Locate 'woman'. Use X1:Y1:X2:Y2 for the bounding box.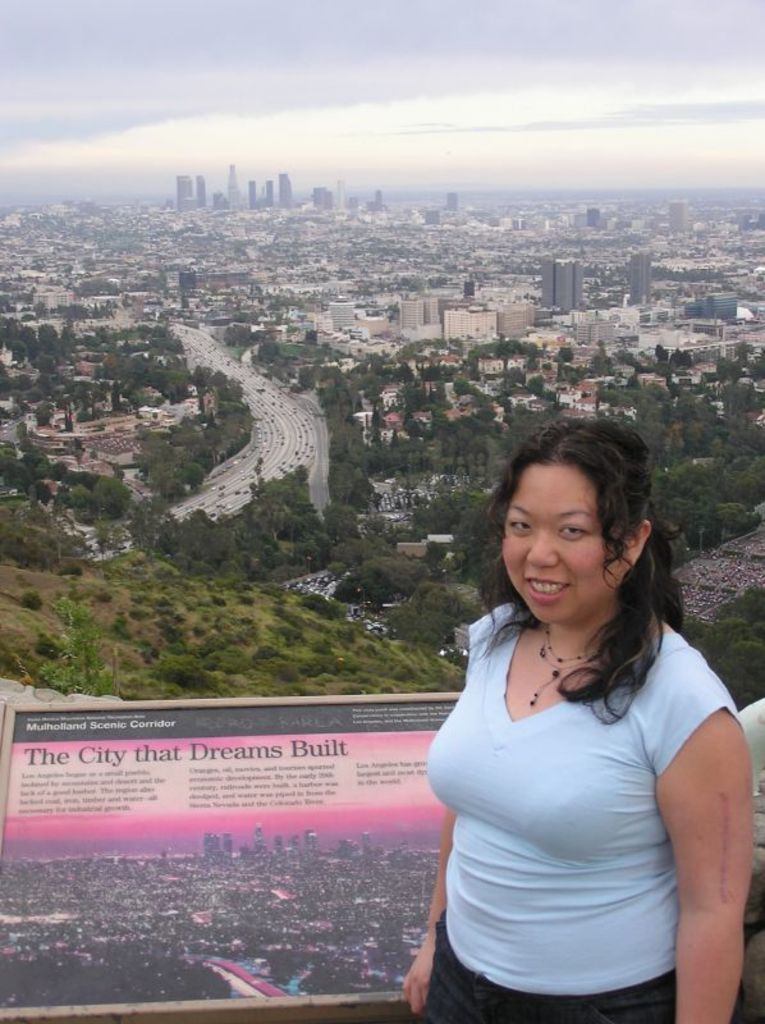
393:413:751:1023.
